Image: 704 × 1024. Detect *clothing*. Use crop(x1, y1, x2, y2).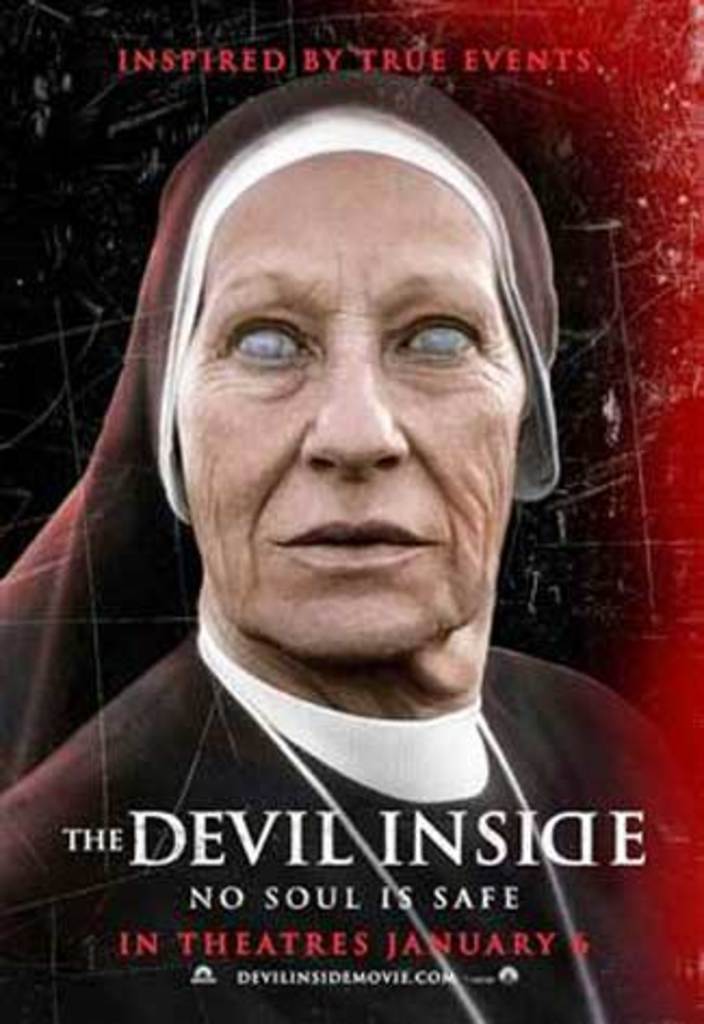
crop(0, 65, 667, 1022).
